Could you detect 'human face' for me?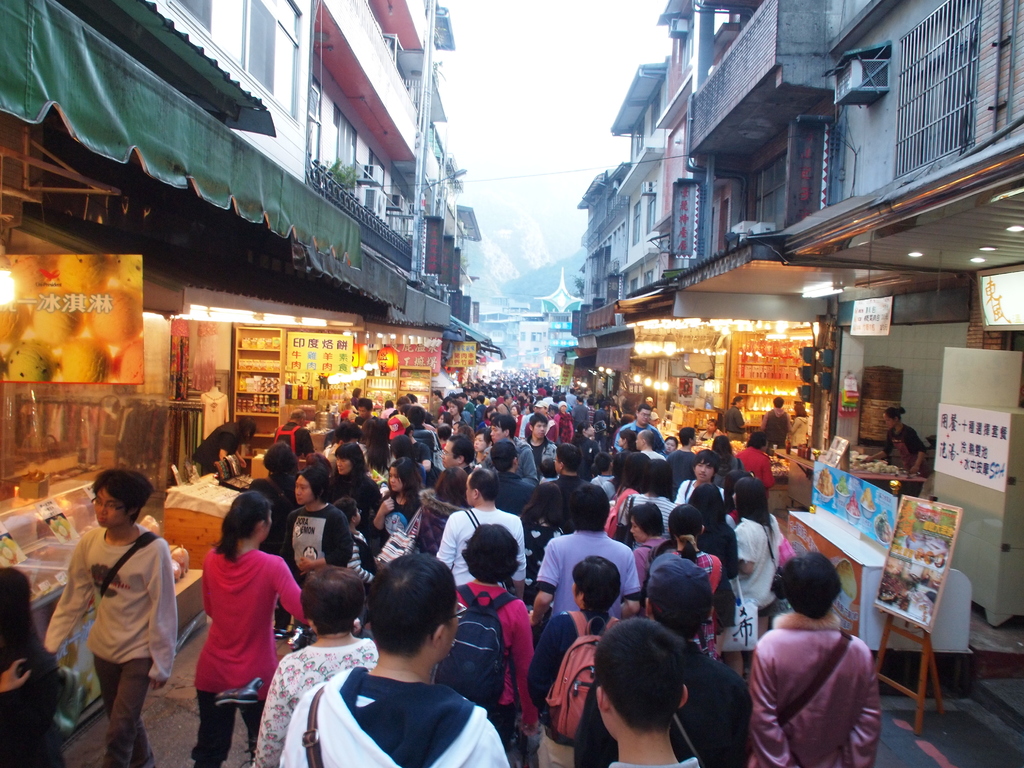
Detection result: [left=293, top=475, right=316, bottom=509].
